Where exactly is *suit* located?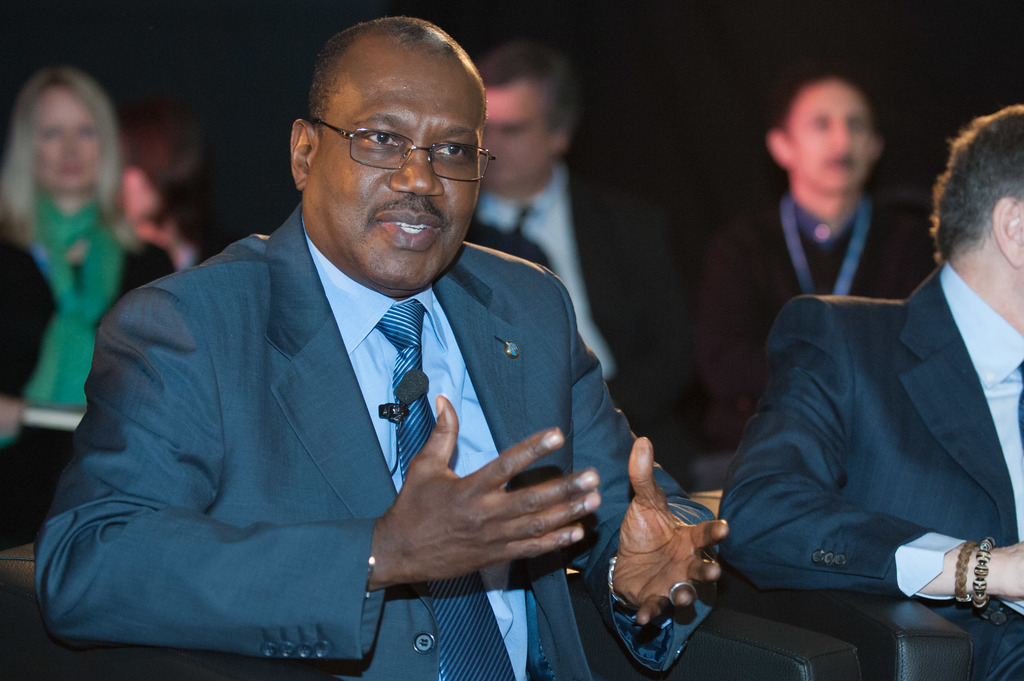
Its bounding box is (x1=36, y1=202, x2=723, y2=680).
